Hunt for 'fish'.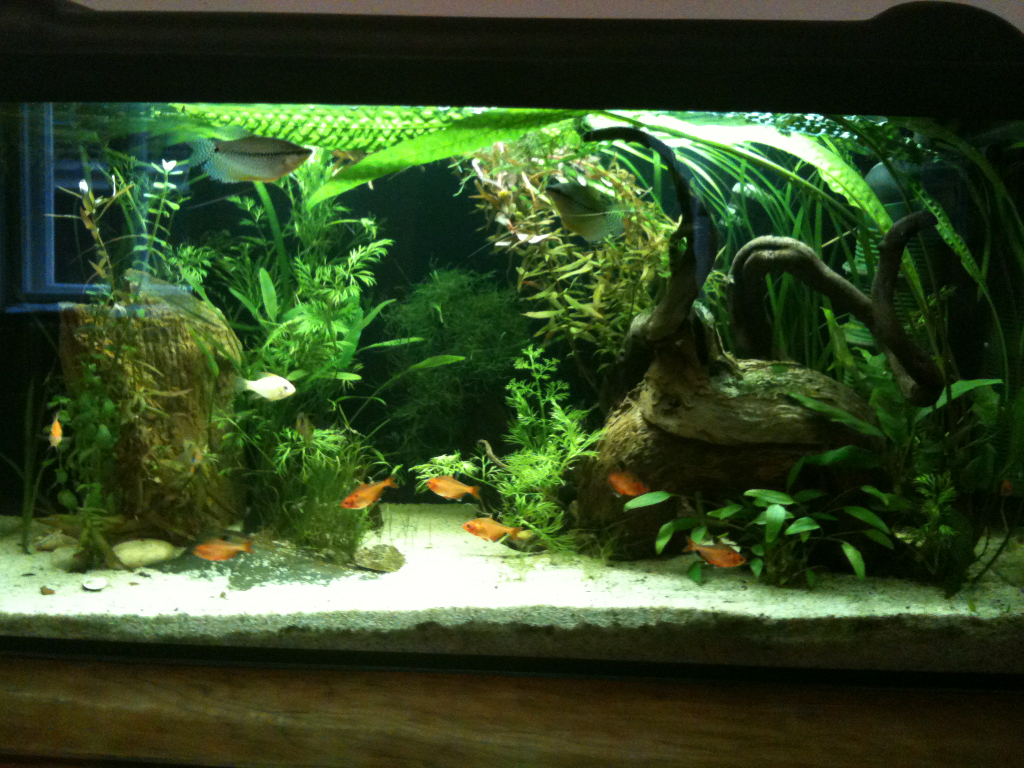
Hunted down at <box>47,412,64,448</box>.
